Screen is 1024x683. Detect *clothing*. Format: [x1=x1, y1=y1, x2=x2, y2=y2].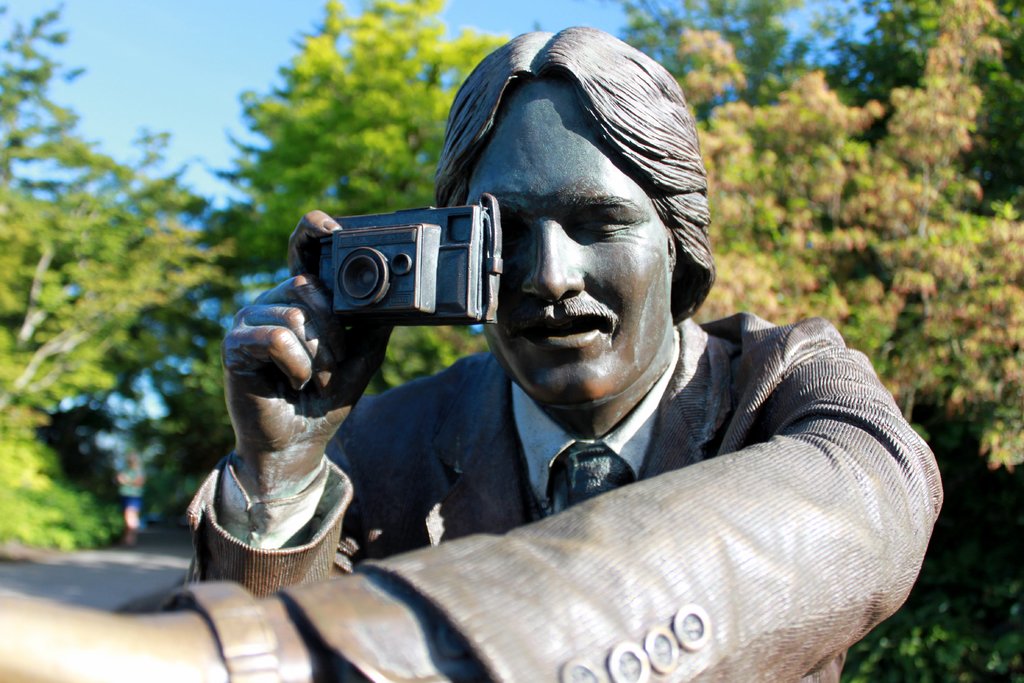
[x1=318, y1=297, x2=972, y2=665].
